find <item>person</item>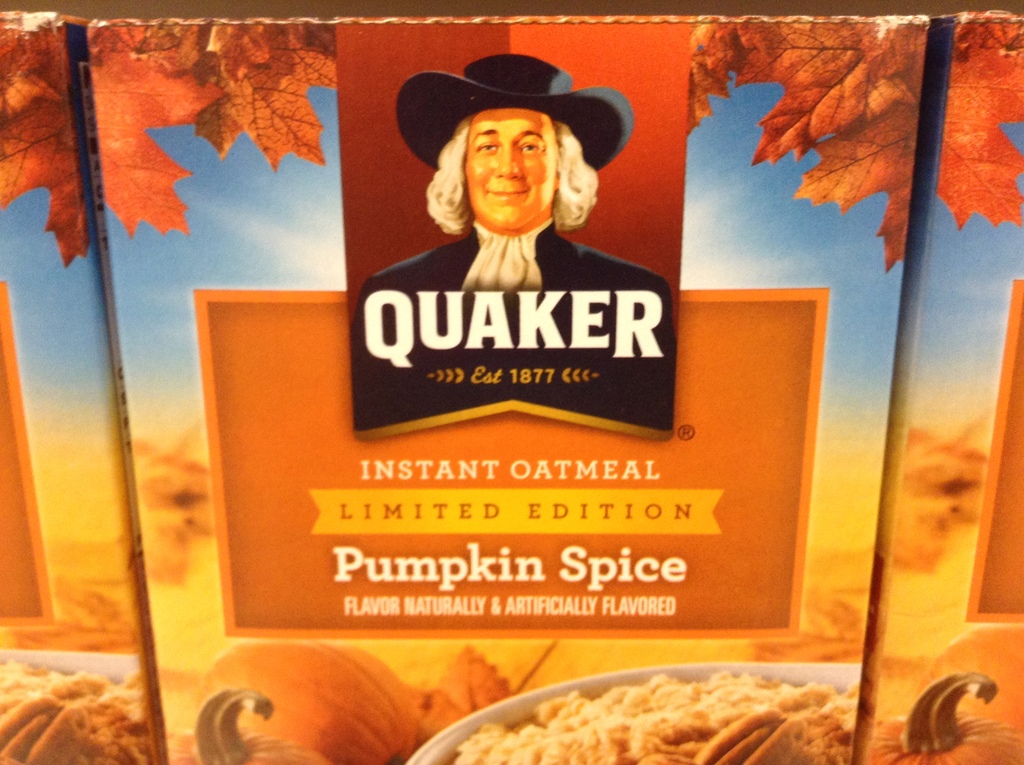
left=349, top=52, right=671, bottom=372
